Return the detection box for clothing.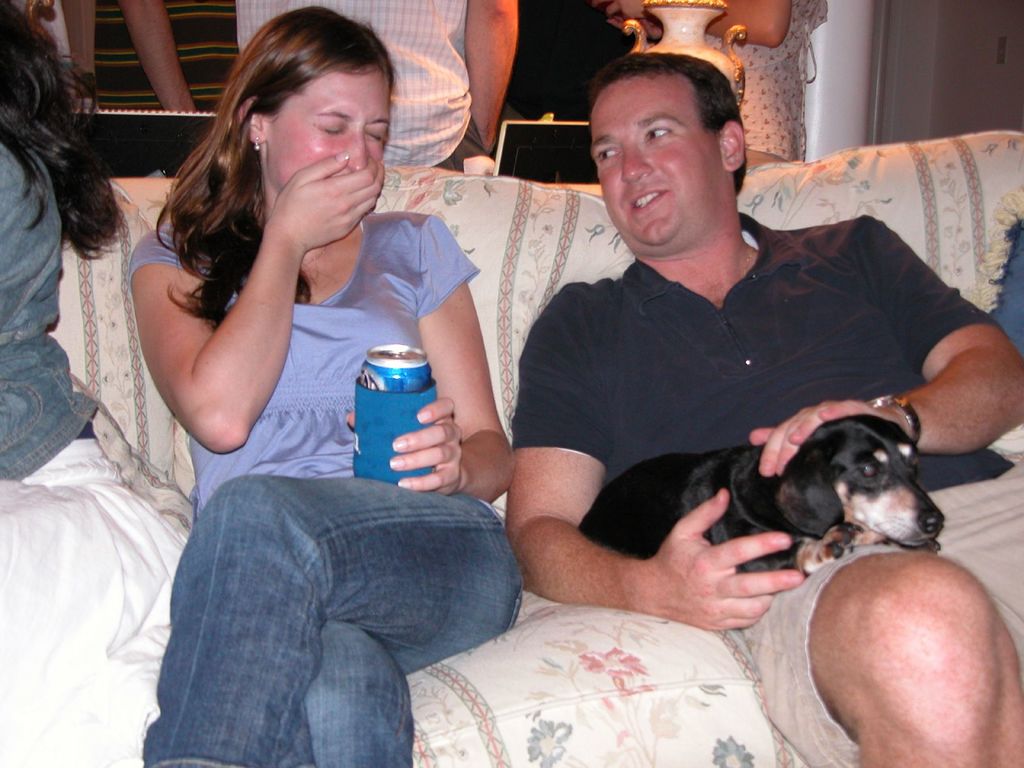
99/170/426/490.
